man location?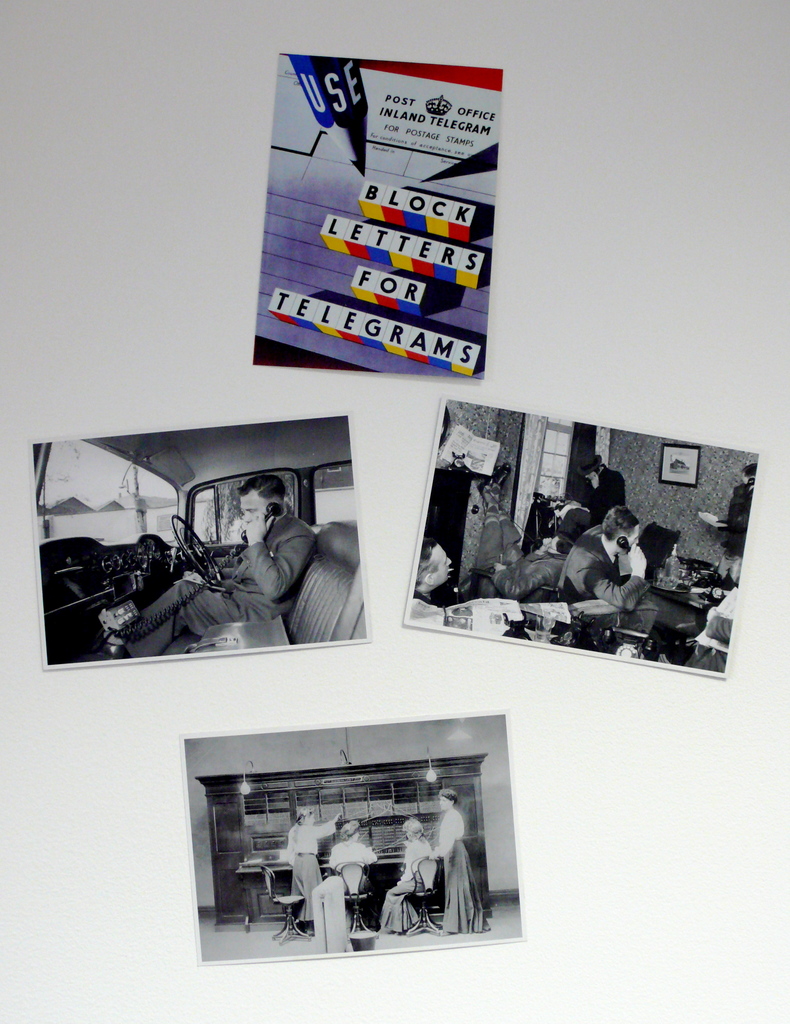
crop(475, 459, 580, 604)
